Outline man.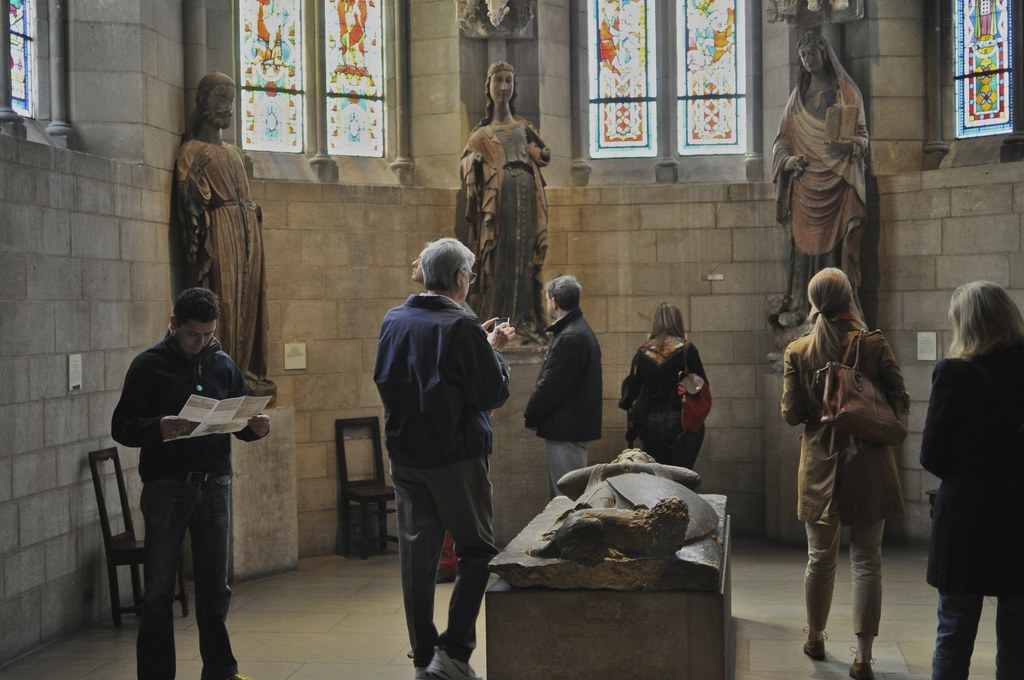
Outline: 524 275 602 497.
